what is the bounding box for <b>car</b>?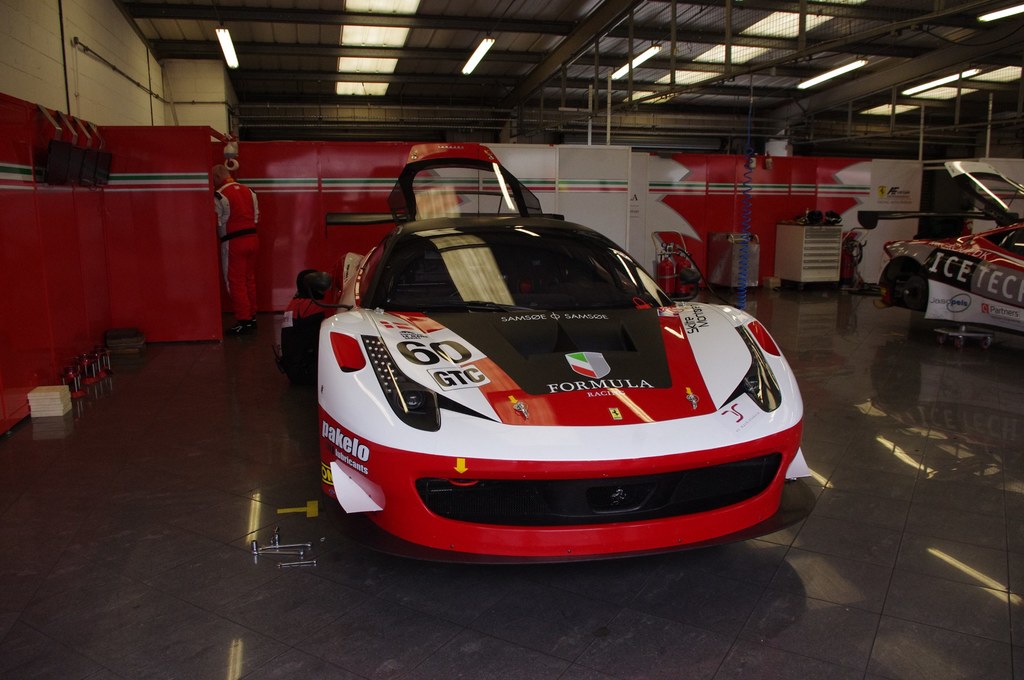
bbox(856, 161, 1023, 337).
